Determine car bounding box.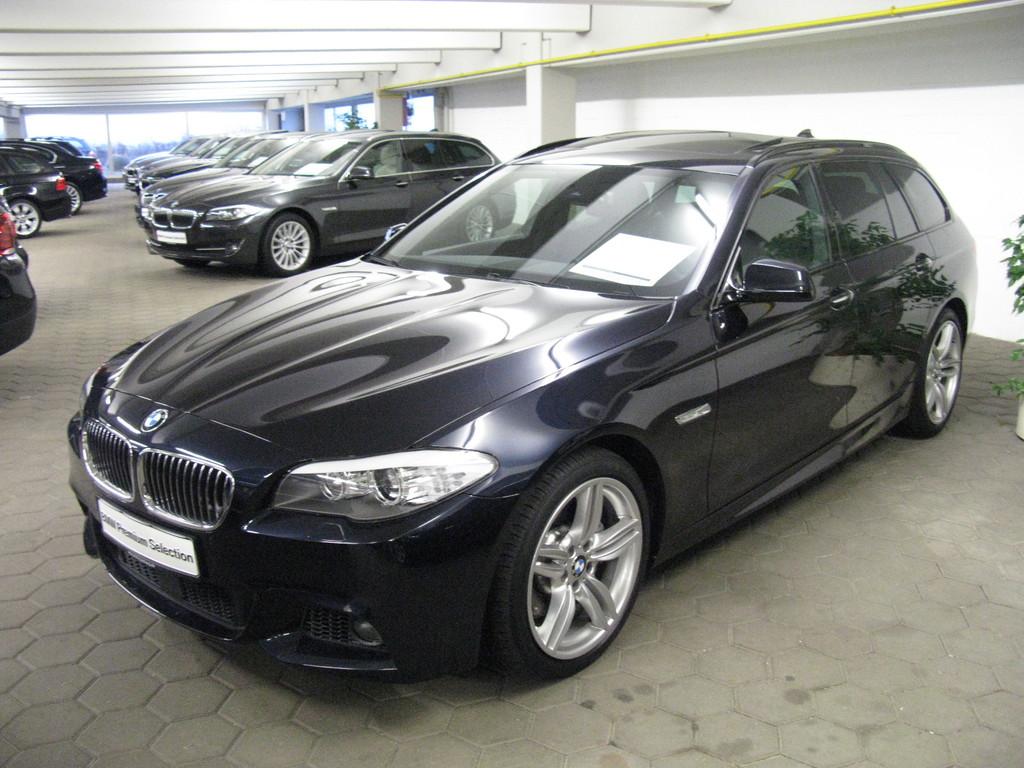
Determined: <region>30, 135, 103, 212</region>.
